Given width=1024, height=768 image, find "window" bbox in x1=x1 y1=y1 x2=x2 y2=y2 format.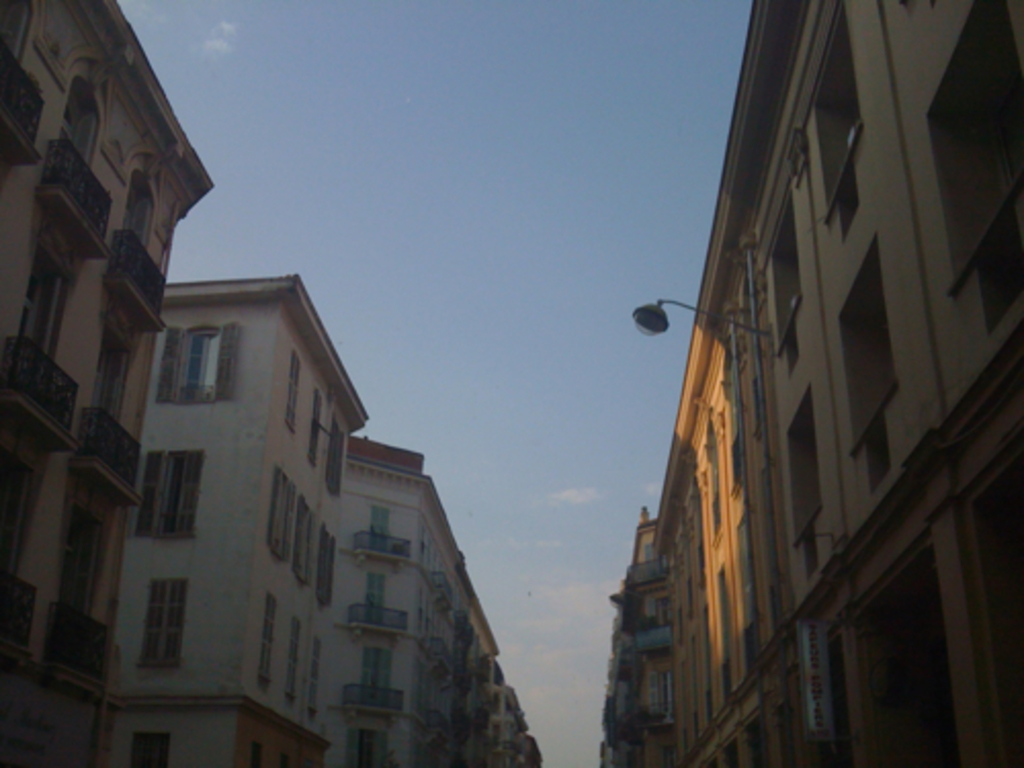
x1=856 y1=541 x2=963 y2=766.
